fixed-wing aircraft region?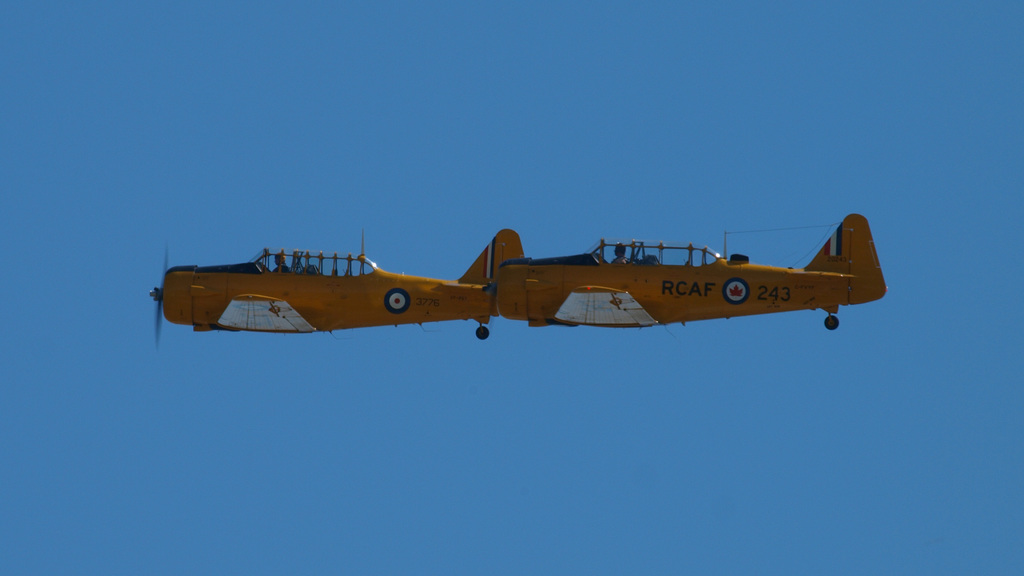
<box>484,216,887,331</box>
